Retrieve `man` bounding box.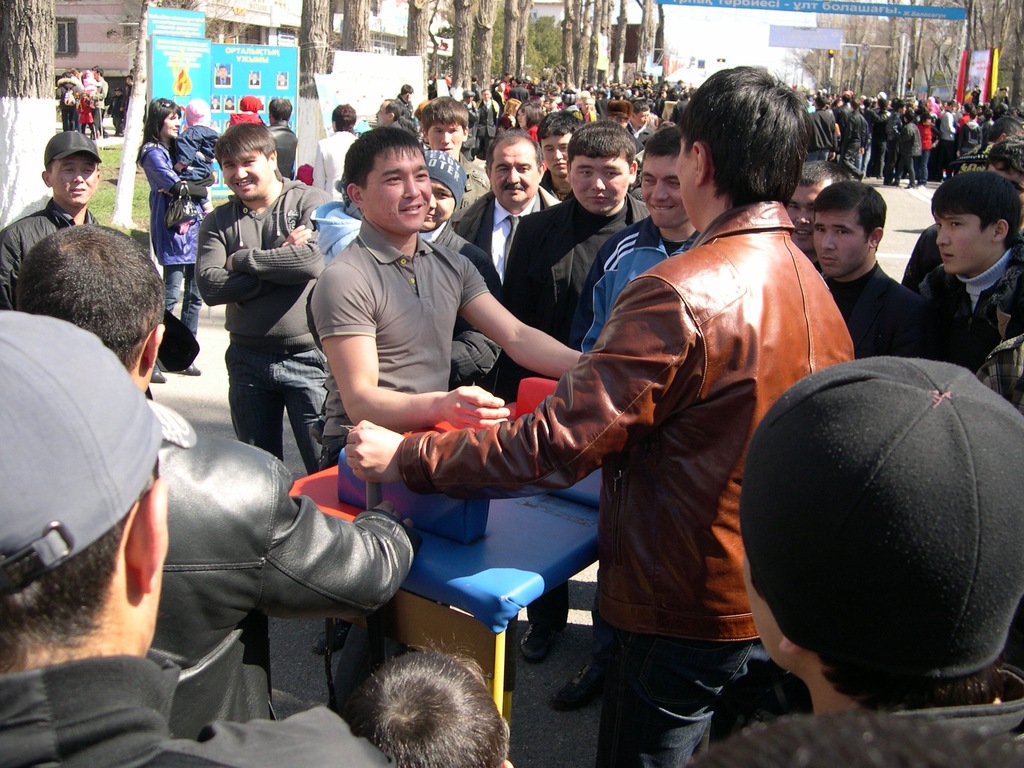
Bounding box: 0 314 388 767.
